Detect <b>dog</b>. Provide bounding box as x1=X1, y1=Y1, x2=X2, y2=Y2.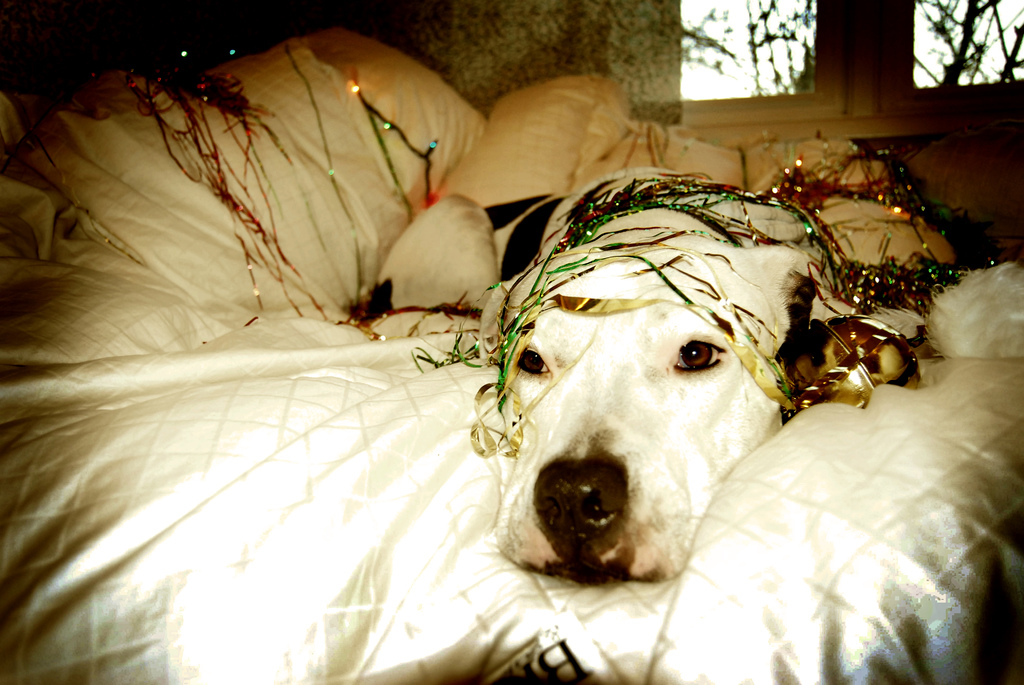
x1=474, y1=161, x2=929, y2=583.
